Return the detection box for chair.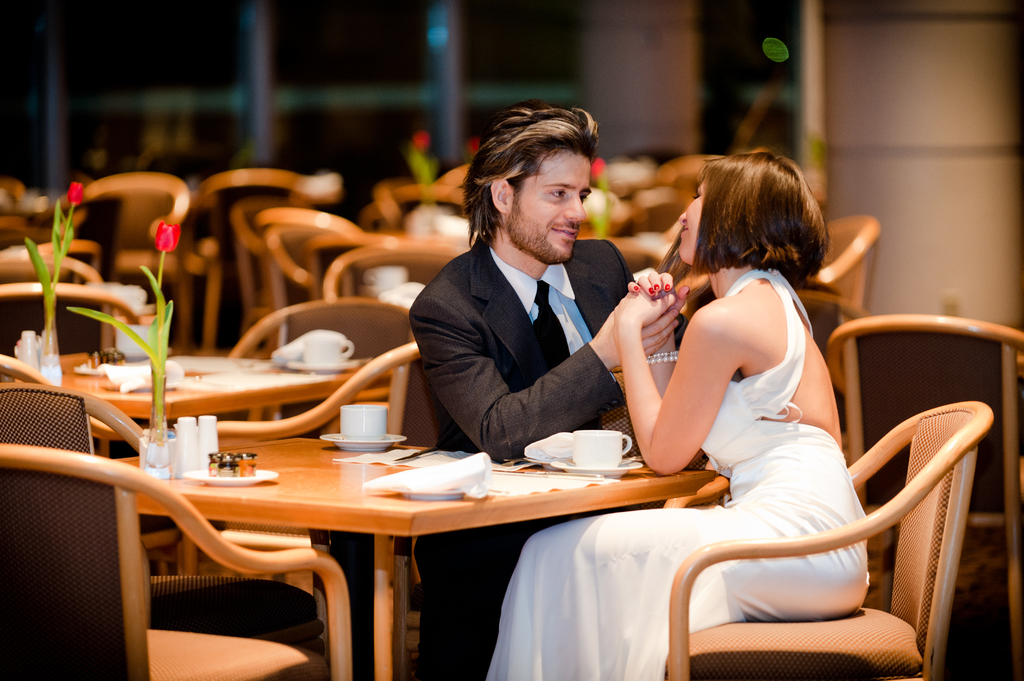
bbox=(806, 212, 888, 324).
